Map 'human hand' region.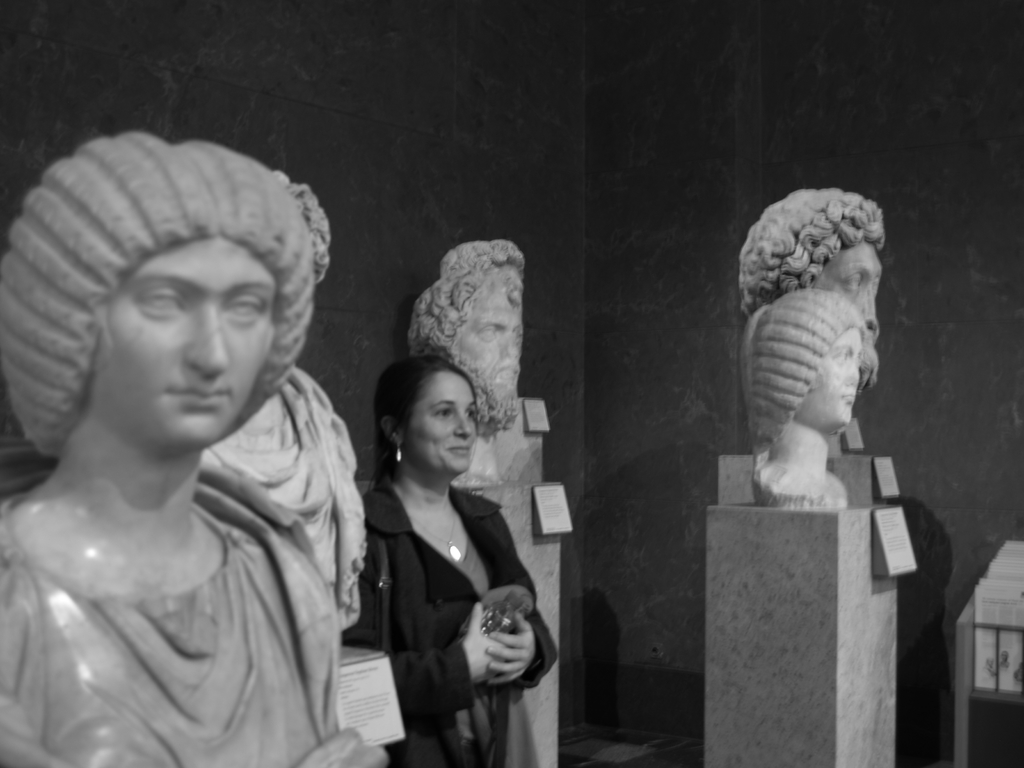
Mapped to (left=486, top=610, right=538, bottom=689).
